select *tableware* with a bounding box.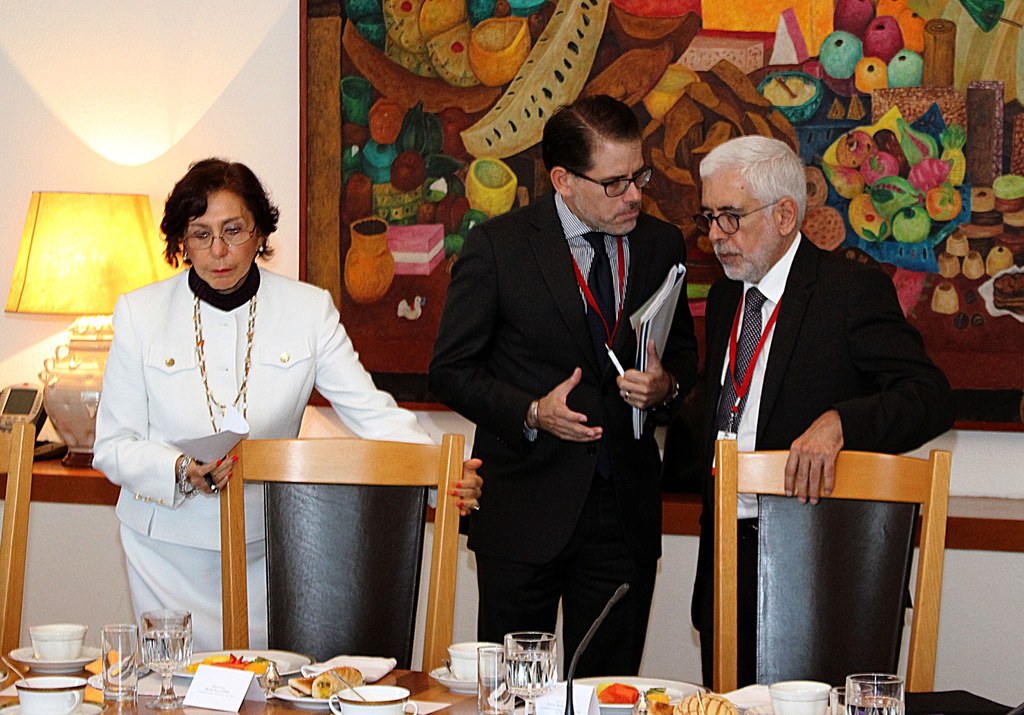
box=[141, 607, 193, 711].
